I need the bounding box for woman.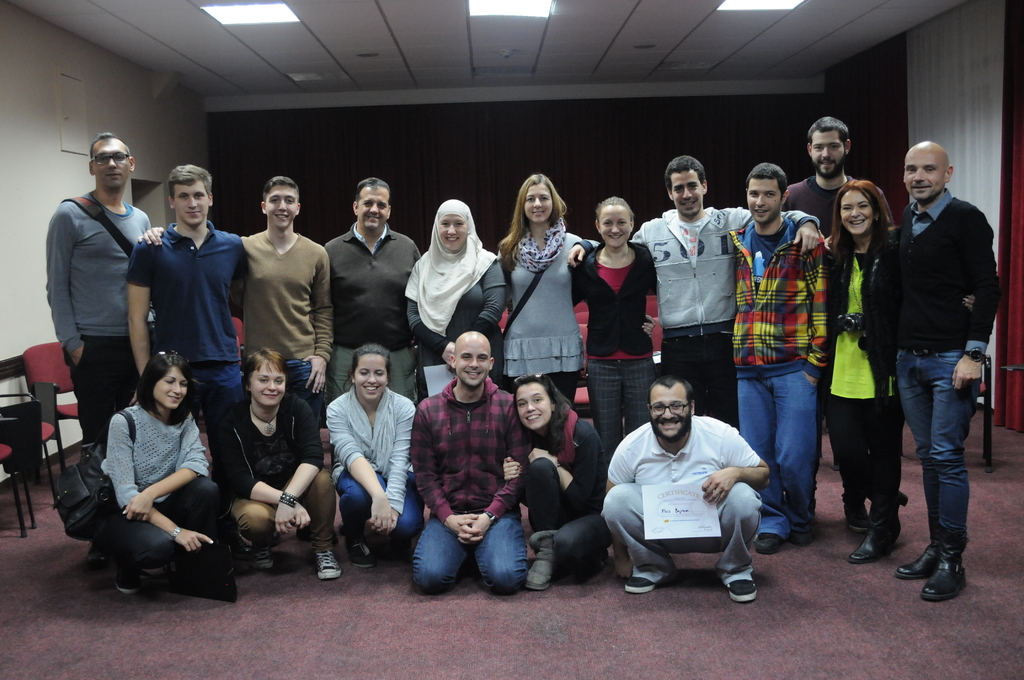
Here it is: [left=565, top=200, right=661, bottom=465].
